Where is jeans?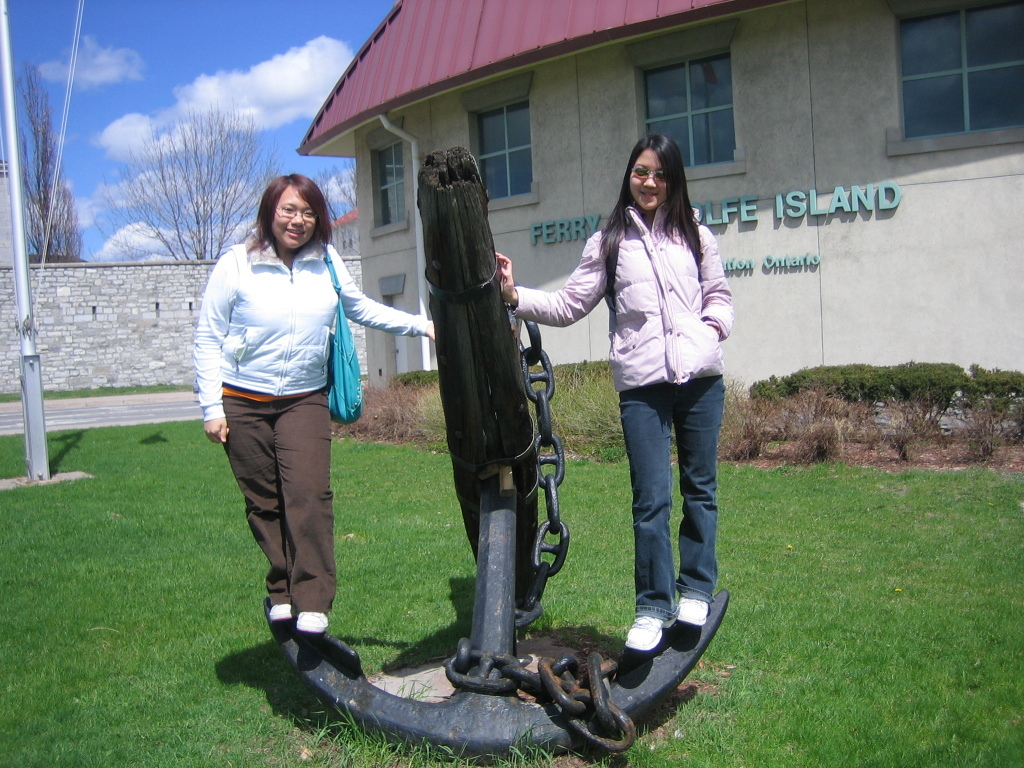
[left=618, top=373, right=723, bottom=618].
